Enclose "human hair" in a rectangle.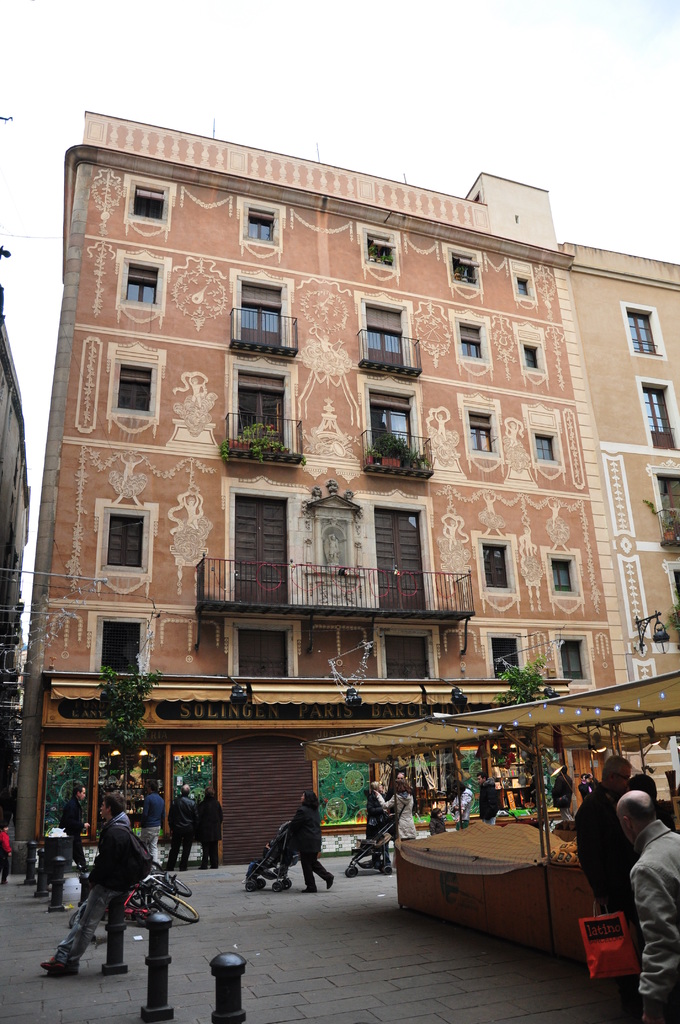
bbox(604, 754, 632, 785).
